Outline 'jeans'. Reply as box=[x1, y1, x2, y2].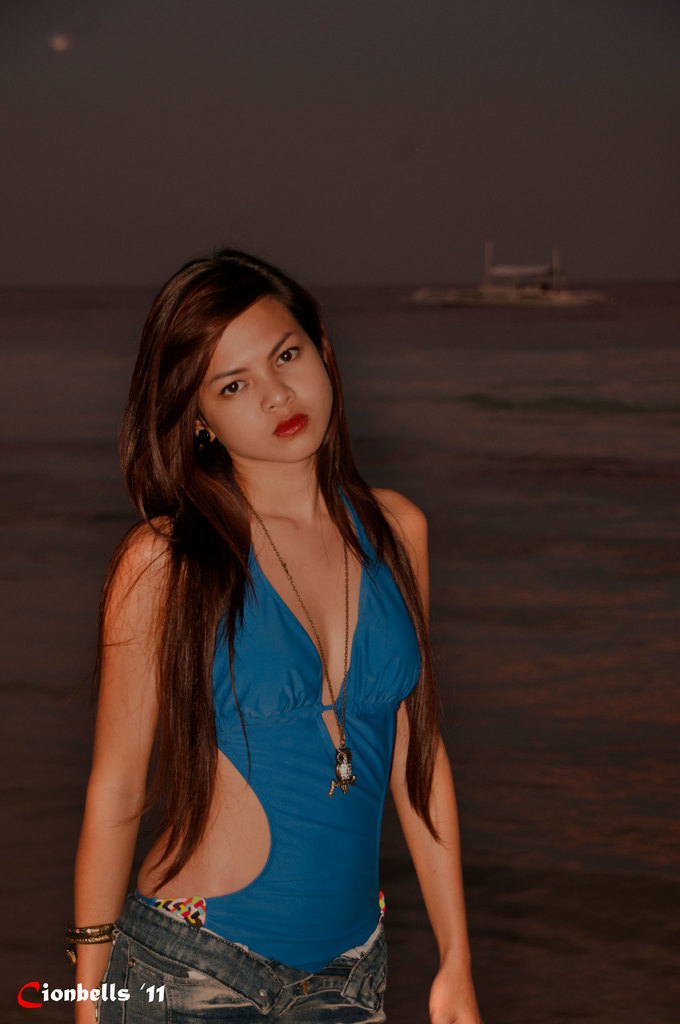
box=[93, 952, 389, 1023].
